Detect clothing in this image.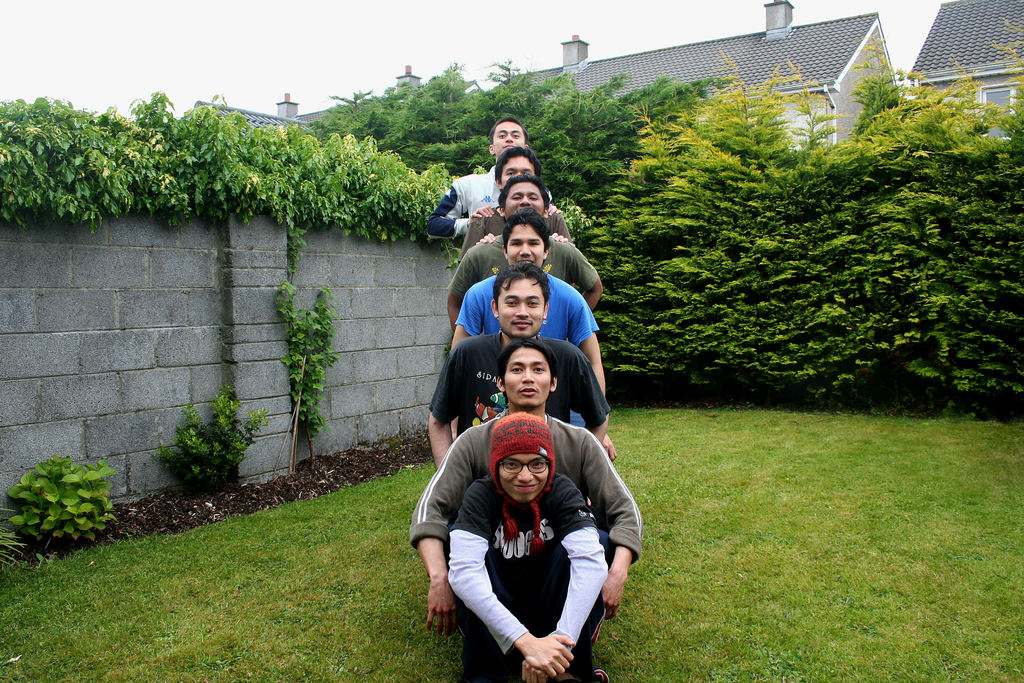
Detection: 458:277:596:352.
